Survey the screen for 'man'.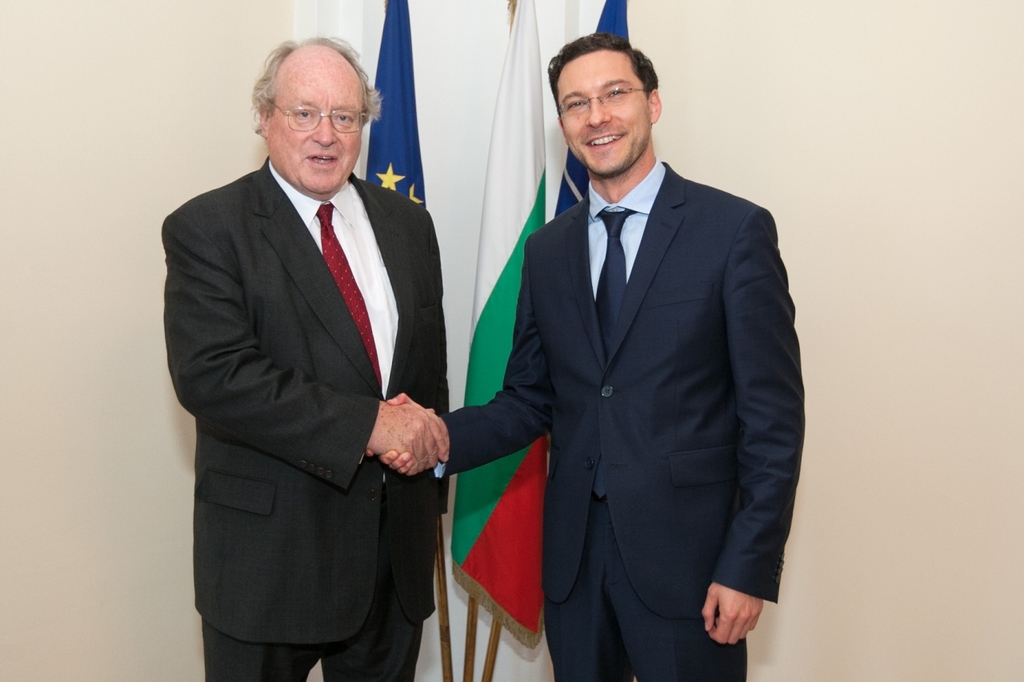
Survey found: rect(382, 29, 810, 681).
